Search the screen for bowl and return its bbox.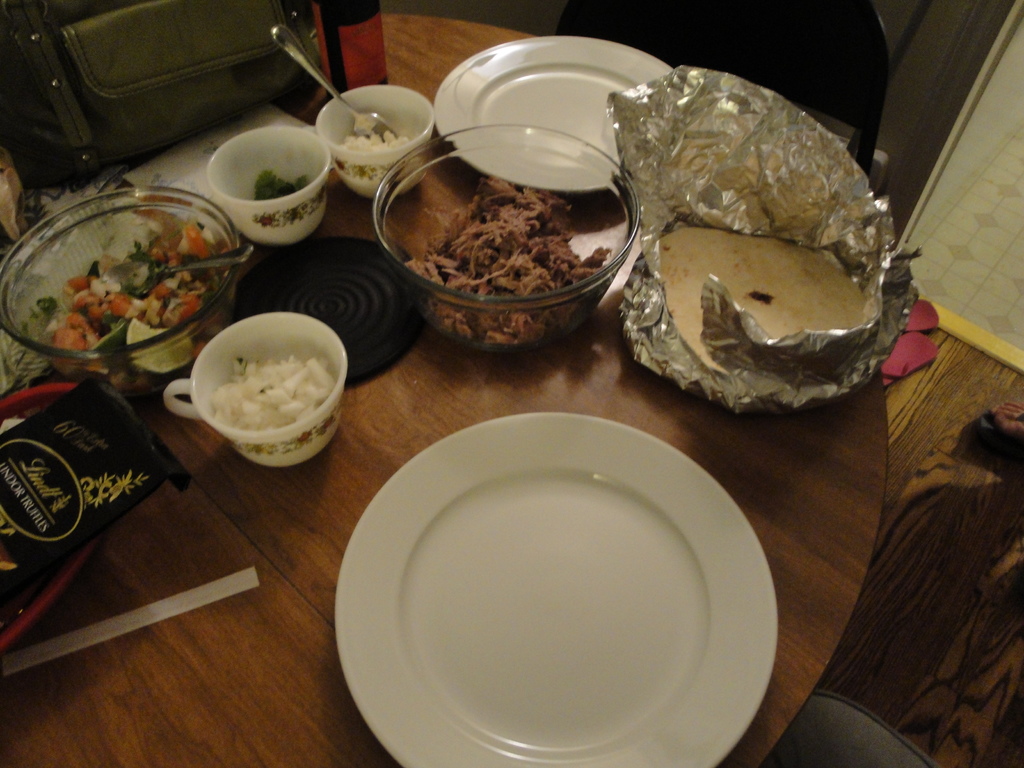
Found: detection(0, 186, 239, 399).
